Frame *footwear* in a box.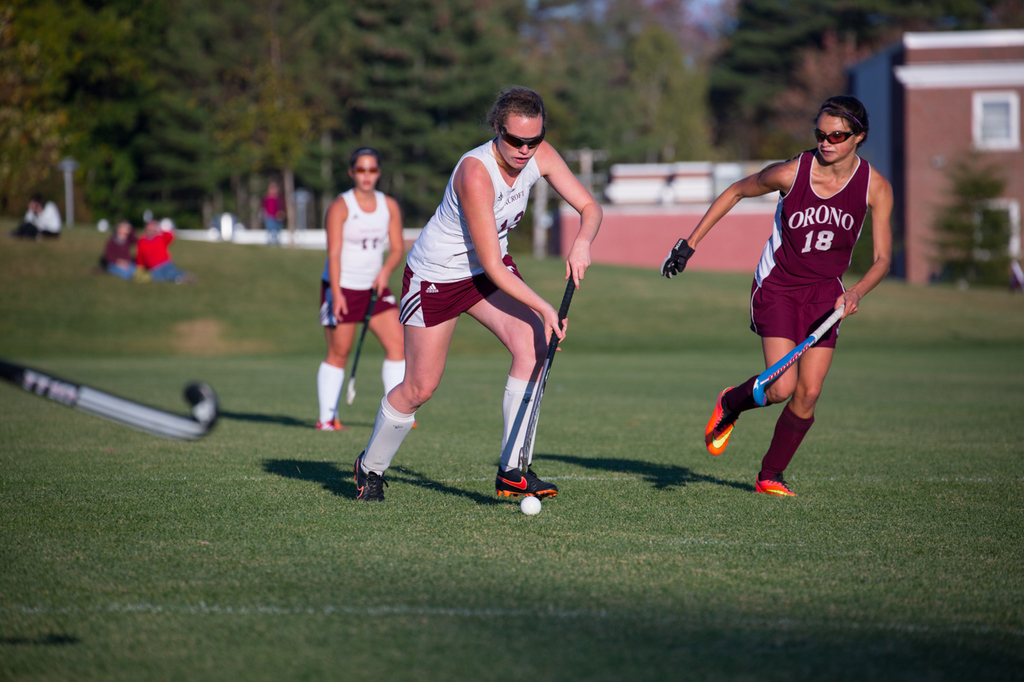
[409, 419, 425, 429].
